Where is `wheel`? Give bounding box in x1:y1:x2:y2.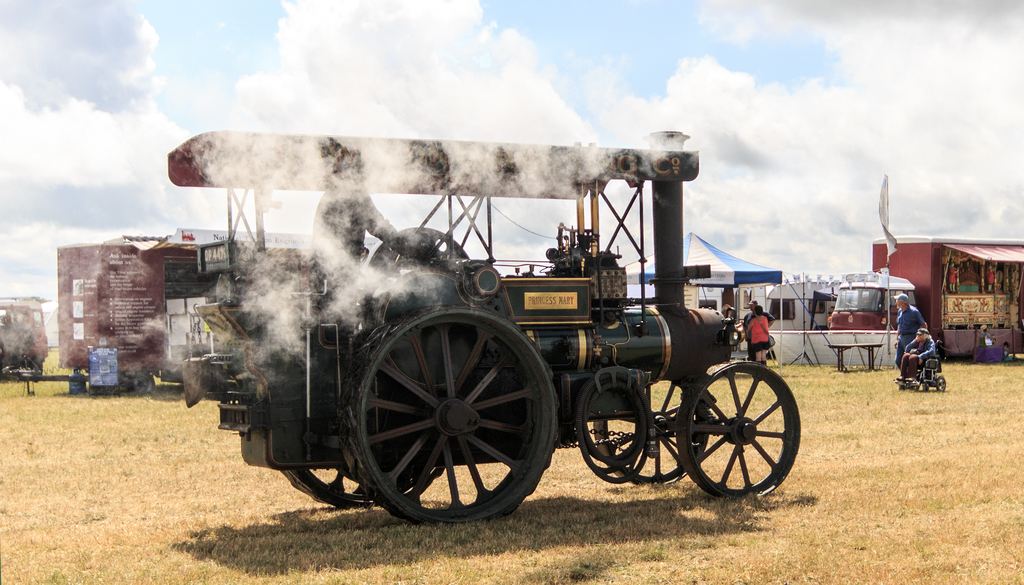
283:466:435:510.
